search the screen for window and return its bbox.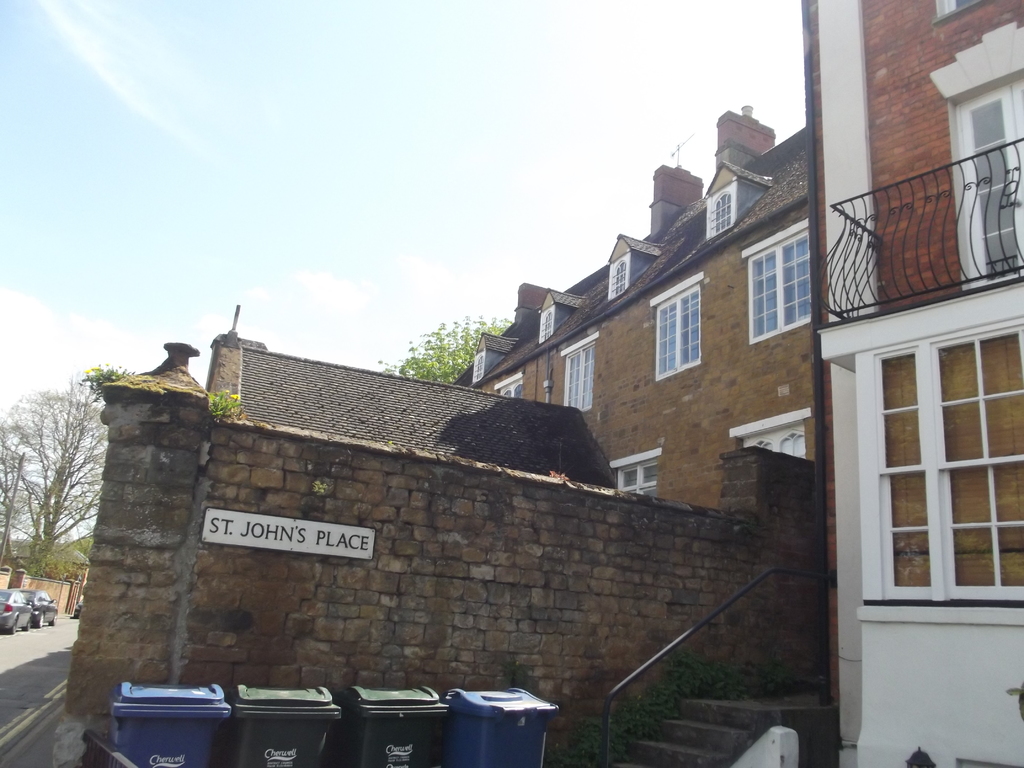
Found: bbox(756, 218, 815, 340).
